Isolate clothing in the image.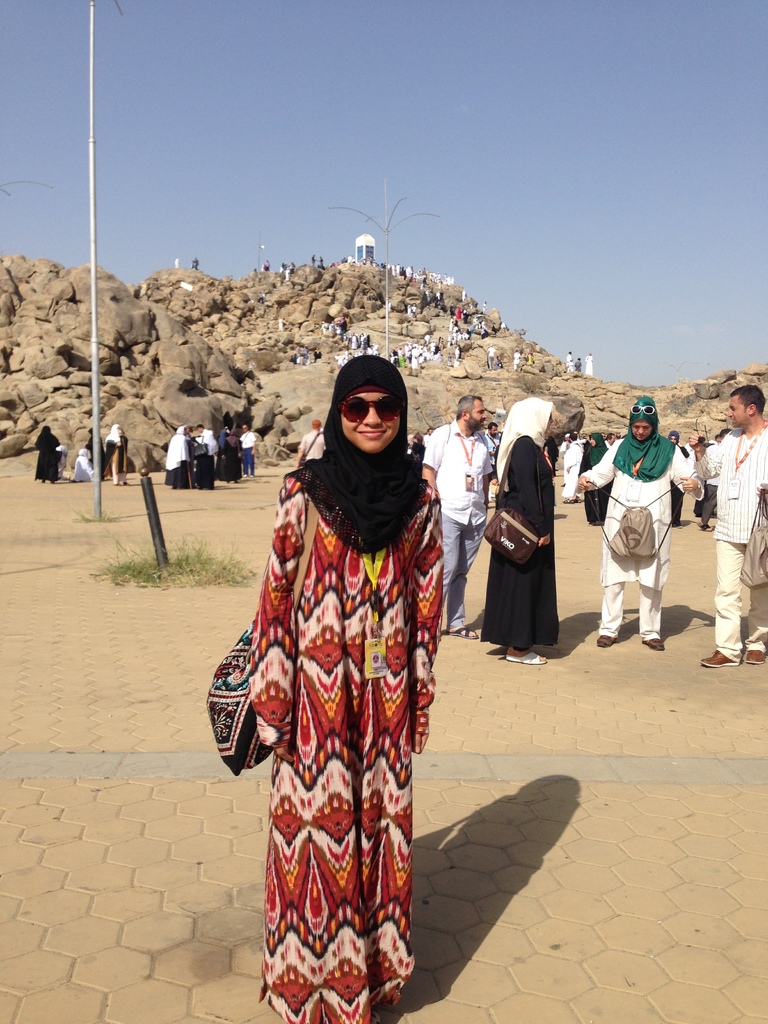
Isolated region: x1=298, y1=429, x2=324, y2=463.
